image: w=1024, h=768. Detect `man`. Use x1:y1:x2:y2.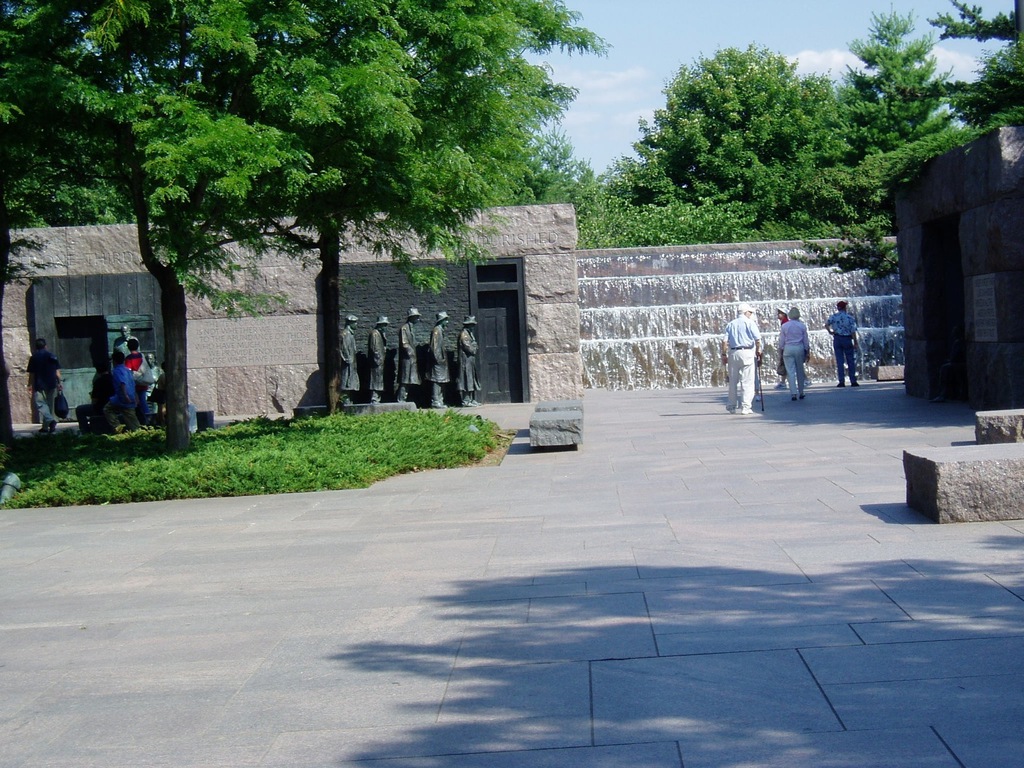
826:300:865:391.
